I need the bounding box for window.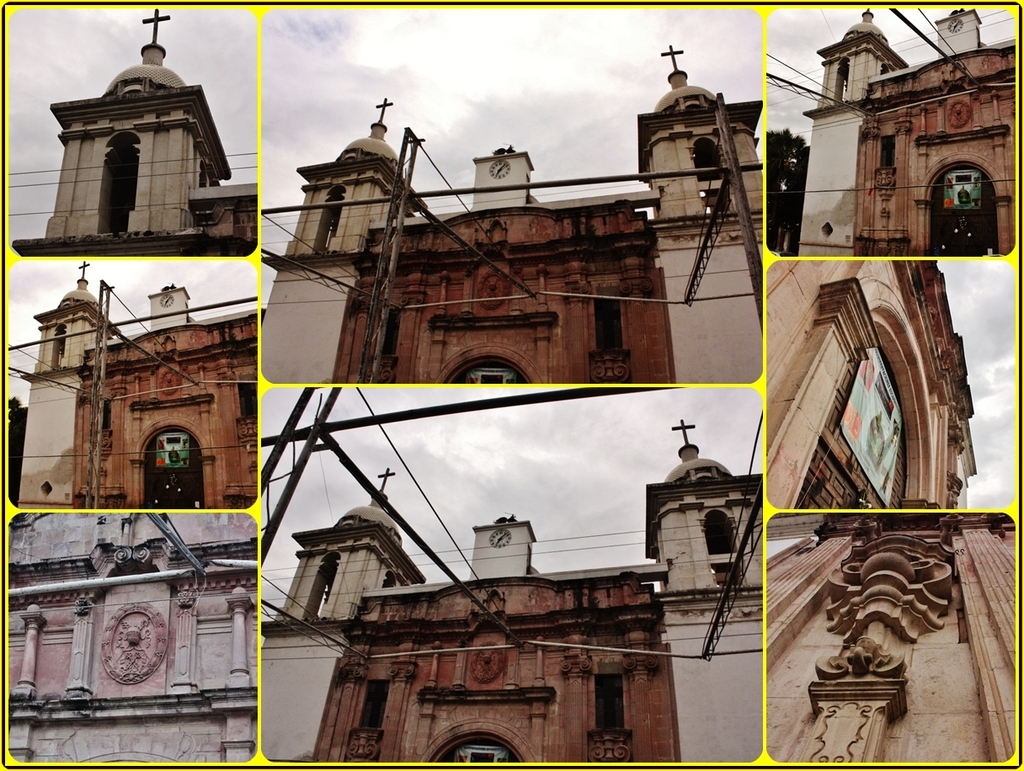
Here it is: crop(233, 377, 259, 422).
